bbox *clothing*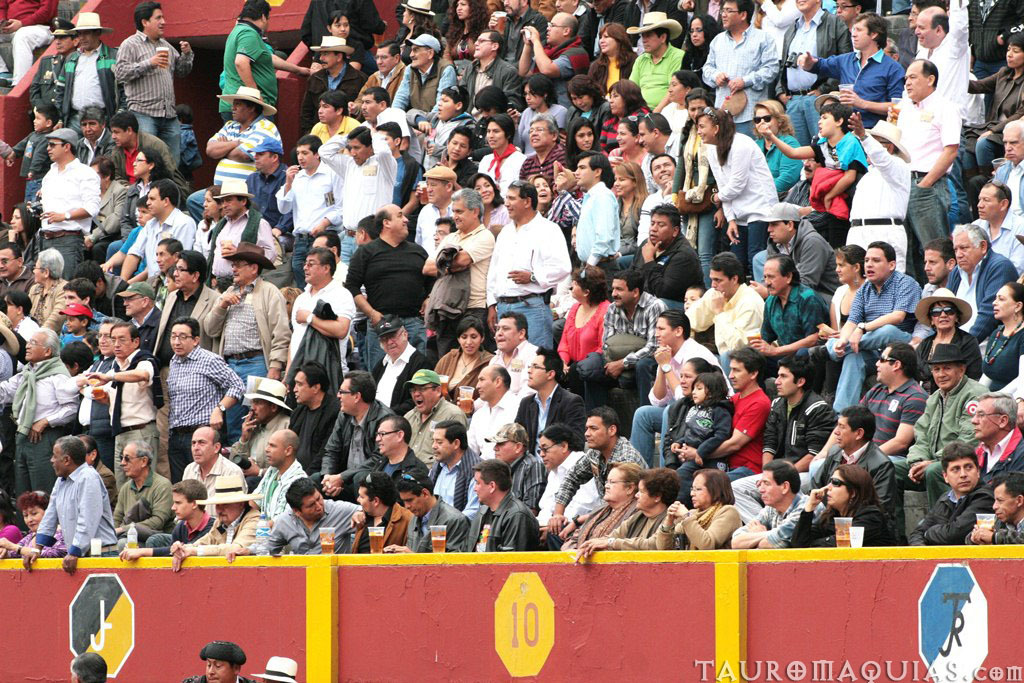
box(307, 399, 393, 493)
